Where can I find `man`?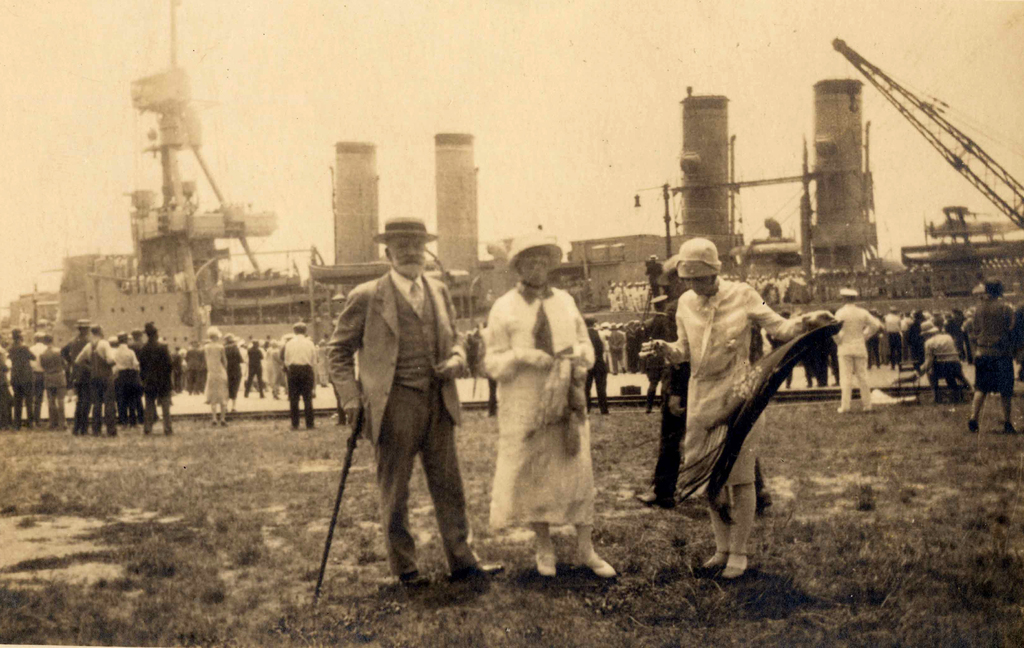
You can find it at Rect(281, 321, 317, 425).
